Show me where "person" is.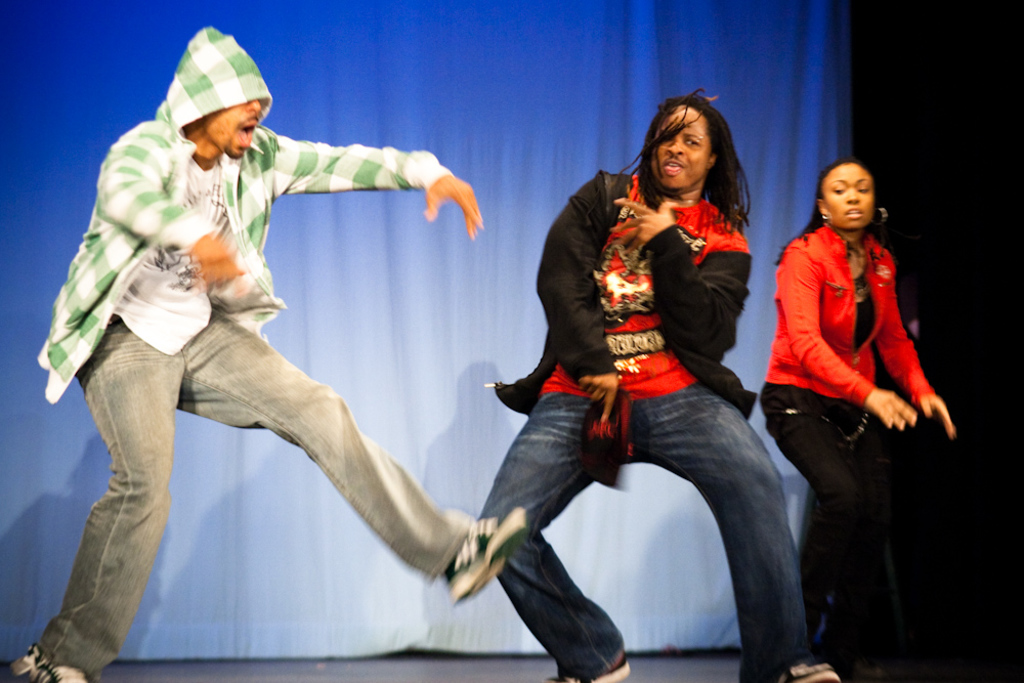
"person" is at (left=755, top=160, right=961, bottom=677).
